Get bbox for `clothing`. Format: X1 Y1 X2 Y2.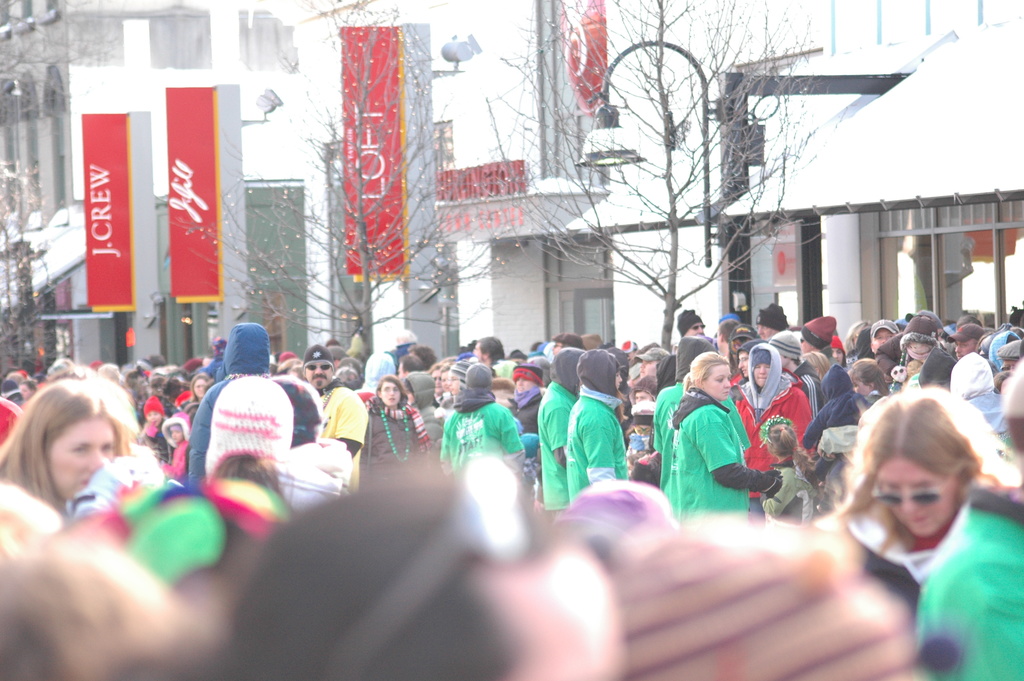
188 324 319 488.
